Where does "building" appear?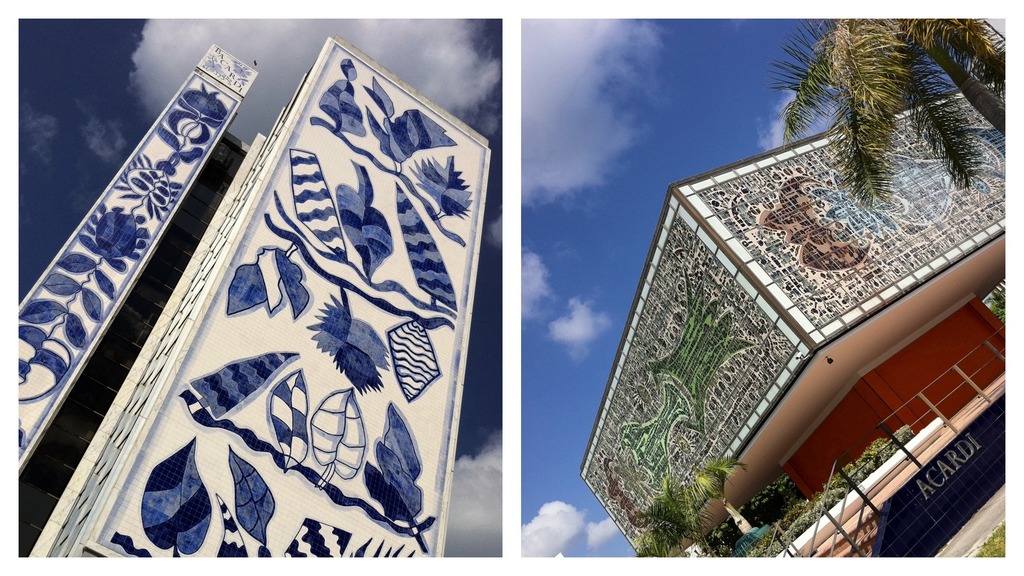
Appears at locate(19, 33, 491, 559).
